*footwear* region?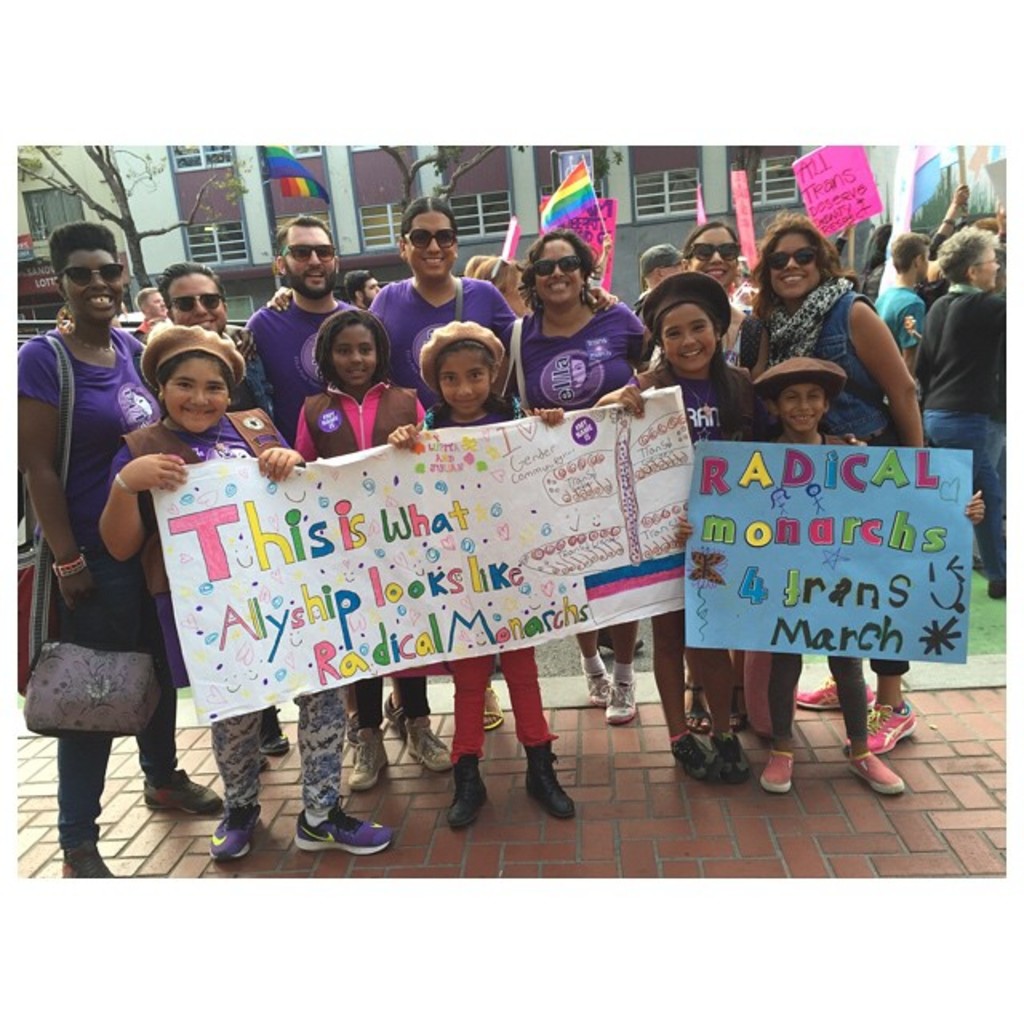
BBox(526, 749, 573, 822)
